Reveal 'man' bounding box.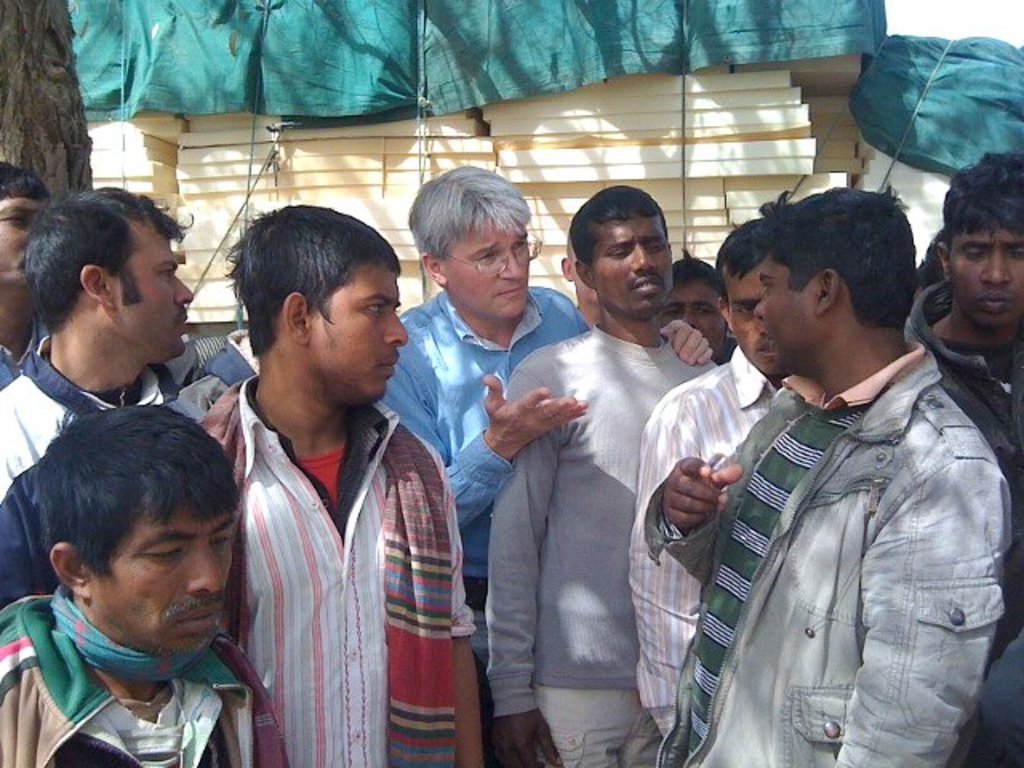
Revealed: 658:234:739:366.
